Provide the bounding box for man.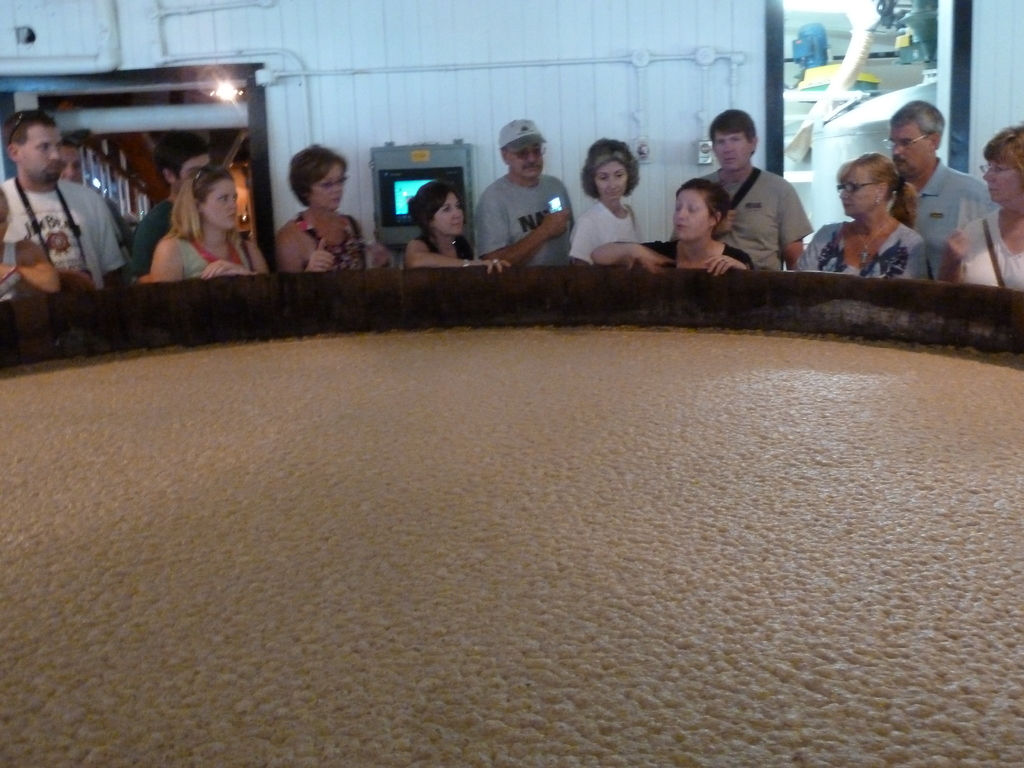
crop(0, 114, 123, 287).
